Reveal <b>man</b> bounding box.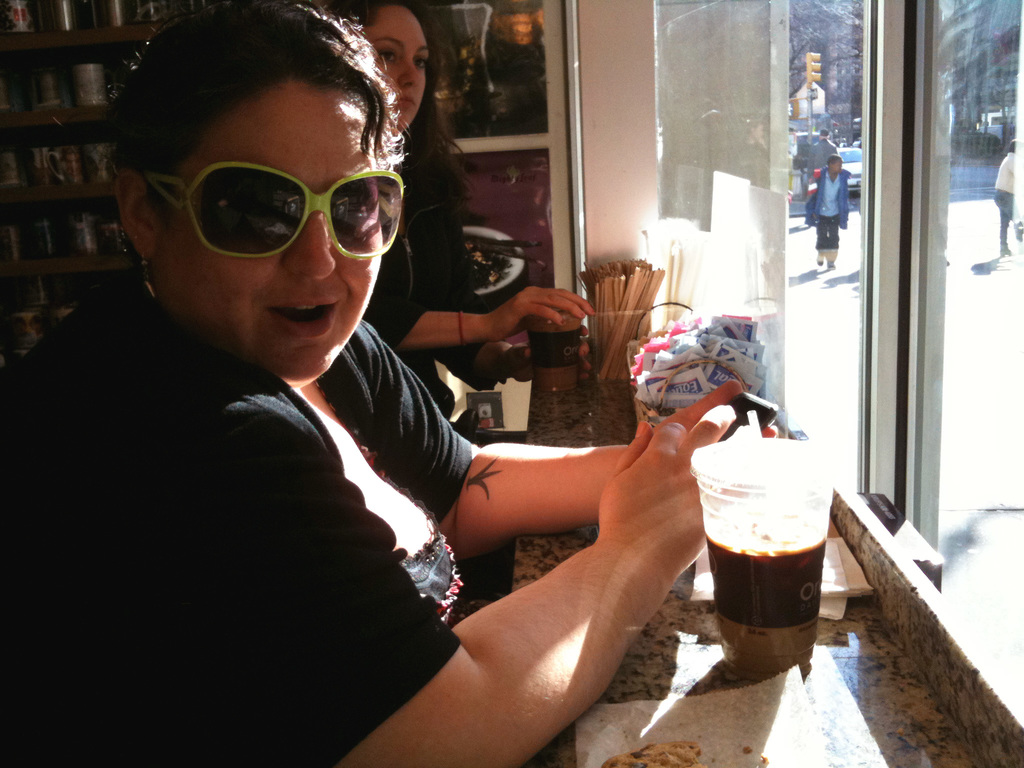
Revealed: crop(800, 152, 849, 266).
